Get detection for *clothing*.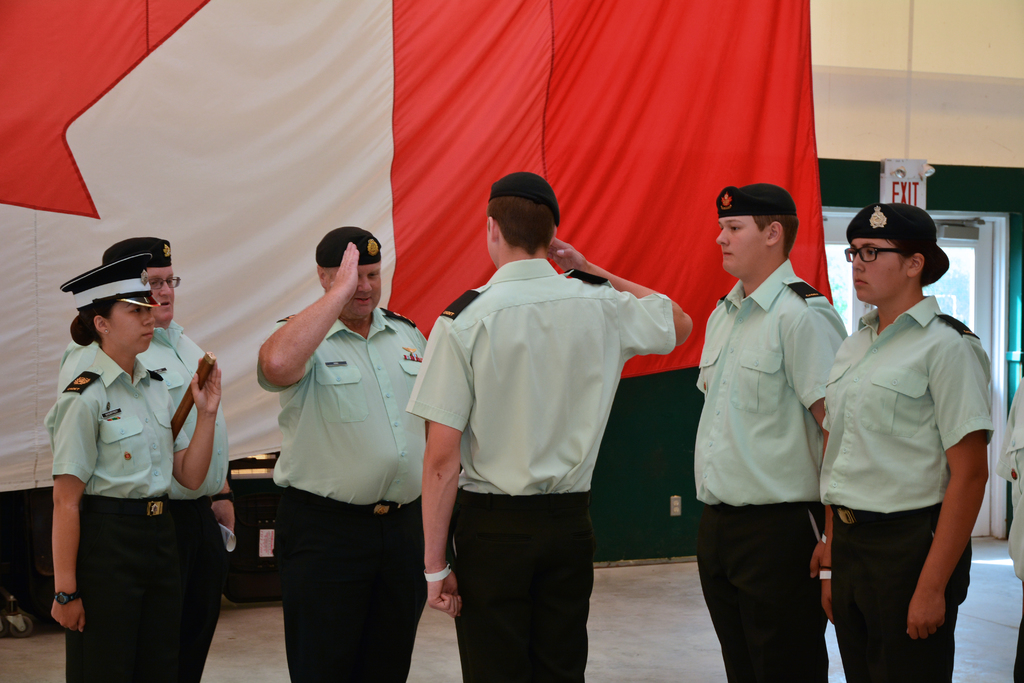
Detection: pyautogui.locateOnScreen(406, 257, 680, 682).
